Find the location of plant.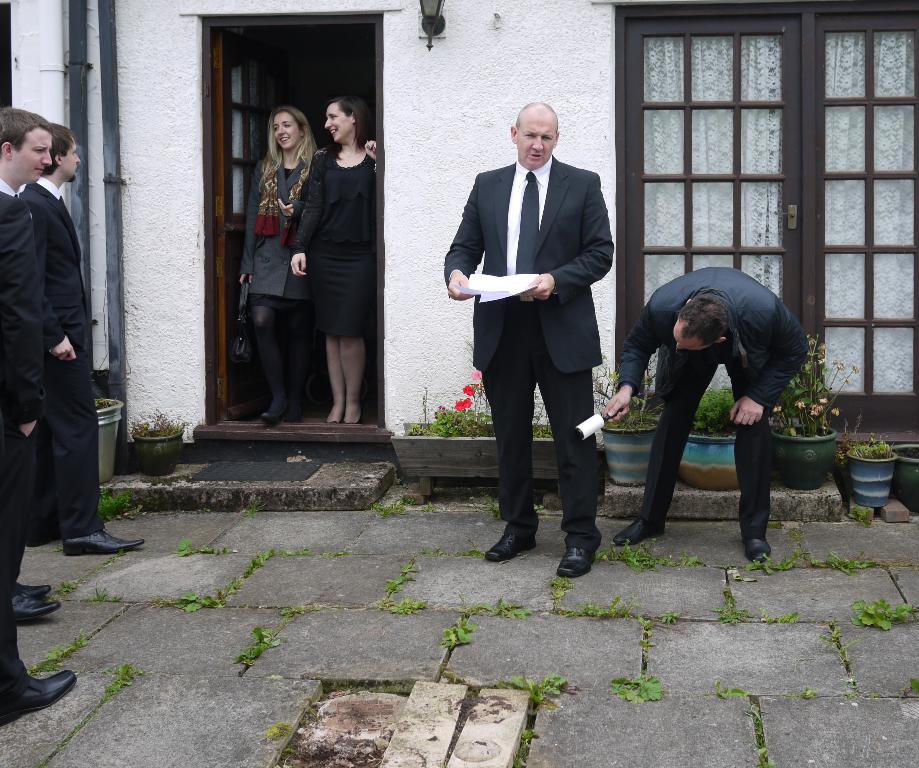
Location: bbox=[661, 604, 684, 624].
